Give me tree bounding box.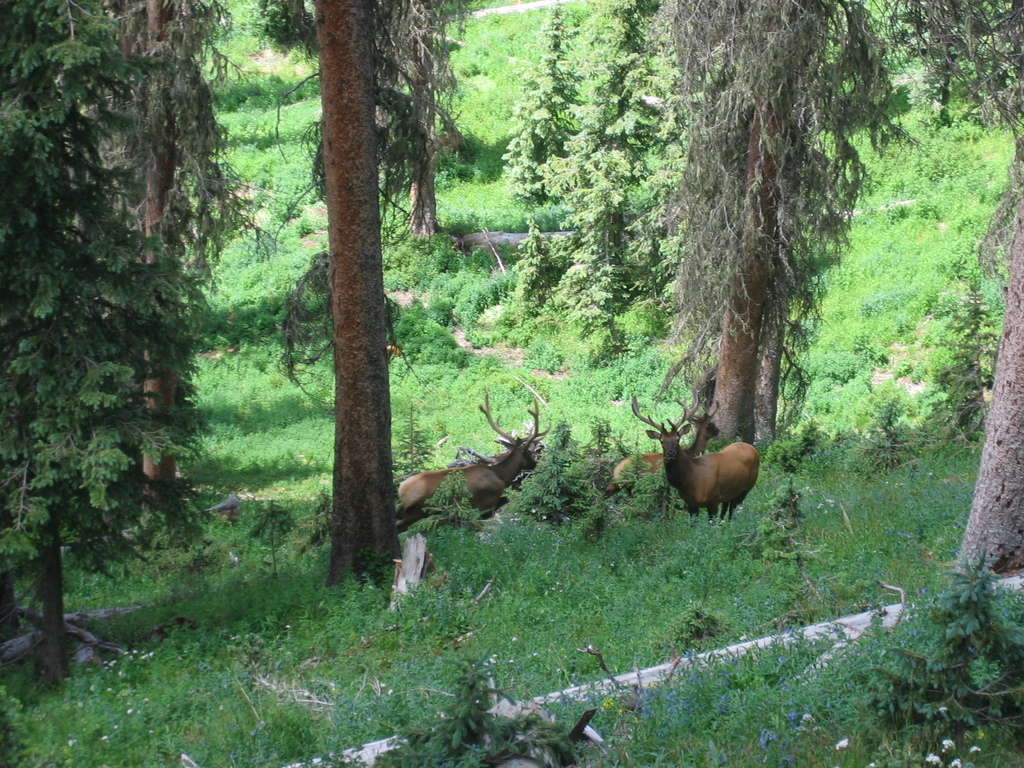
(x1=246, y1=0, x2=477, y2=595).
